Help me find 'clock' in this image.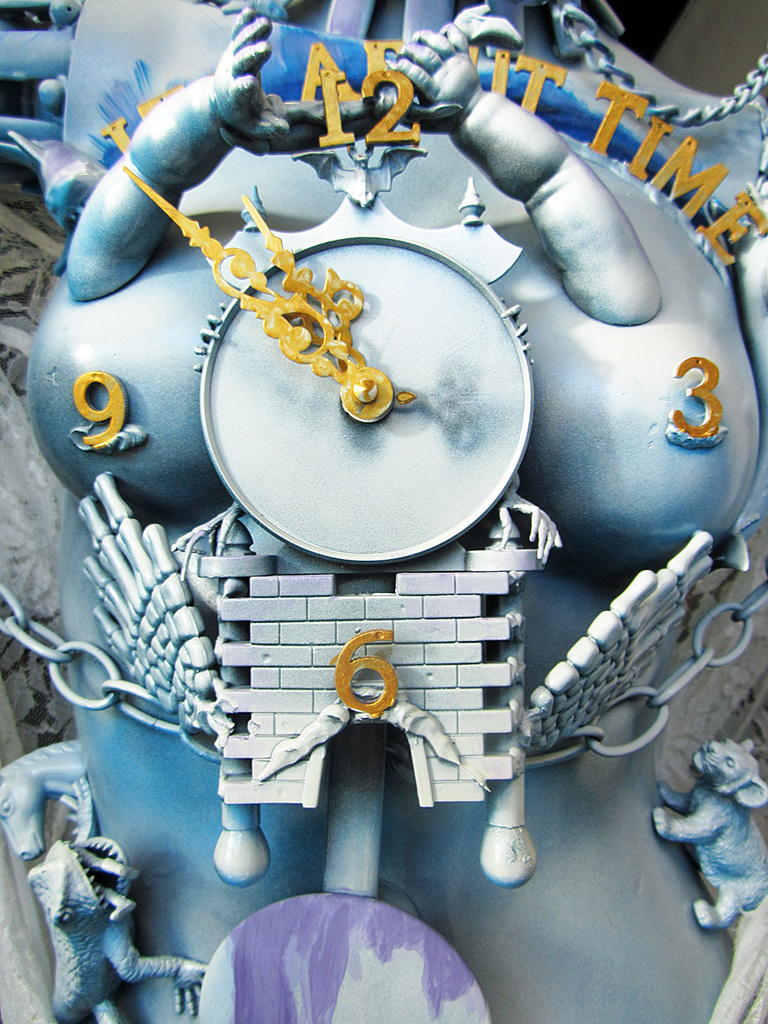
Found it: left=23, top=5, right=766, bottom=889.
